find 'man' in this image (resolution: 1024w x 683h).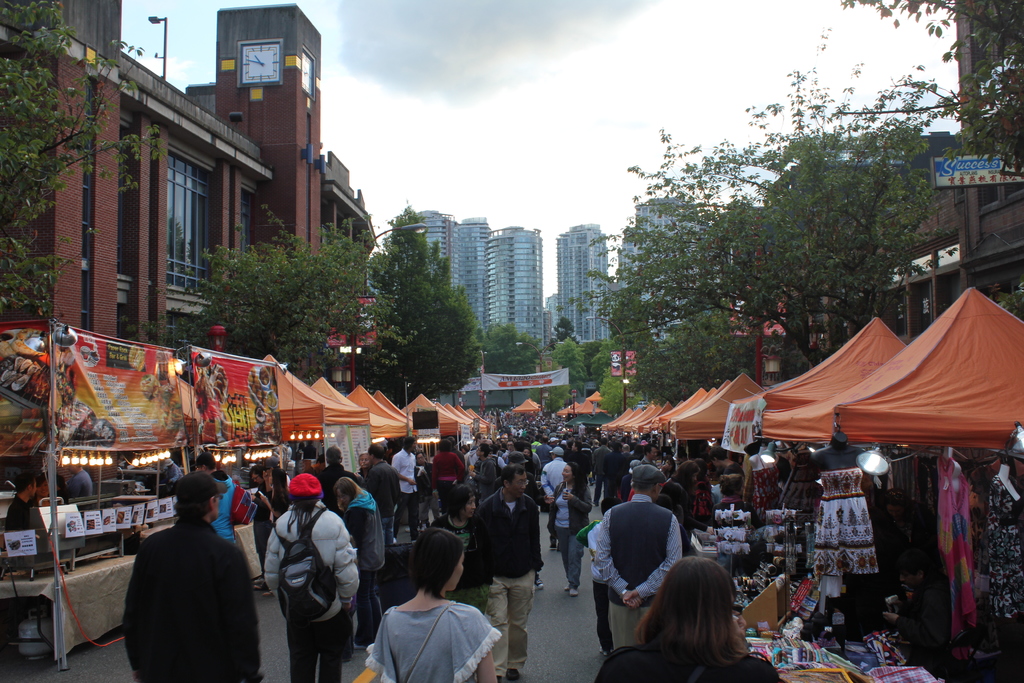
(532, 445, 573, 555).
